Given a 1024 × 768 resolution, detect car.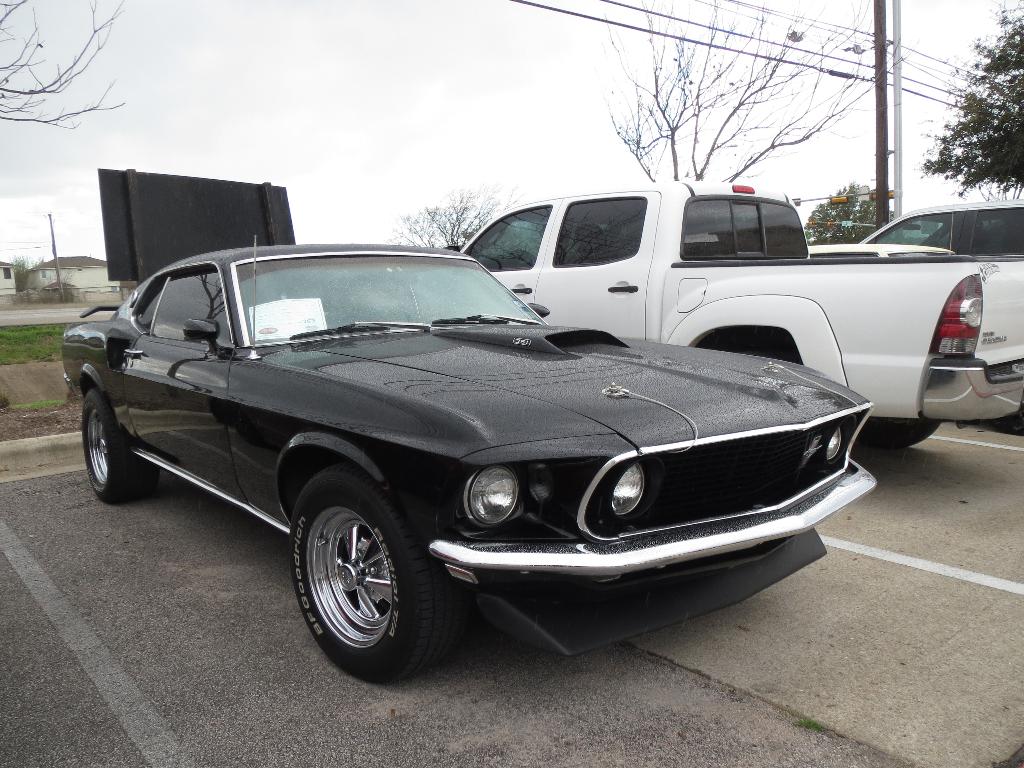
(804,244,963,260).
